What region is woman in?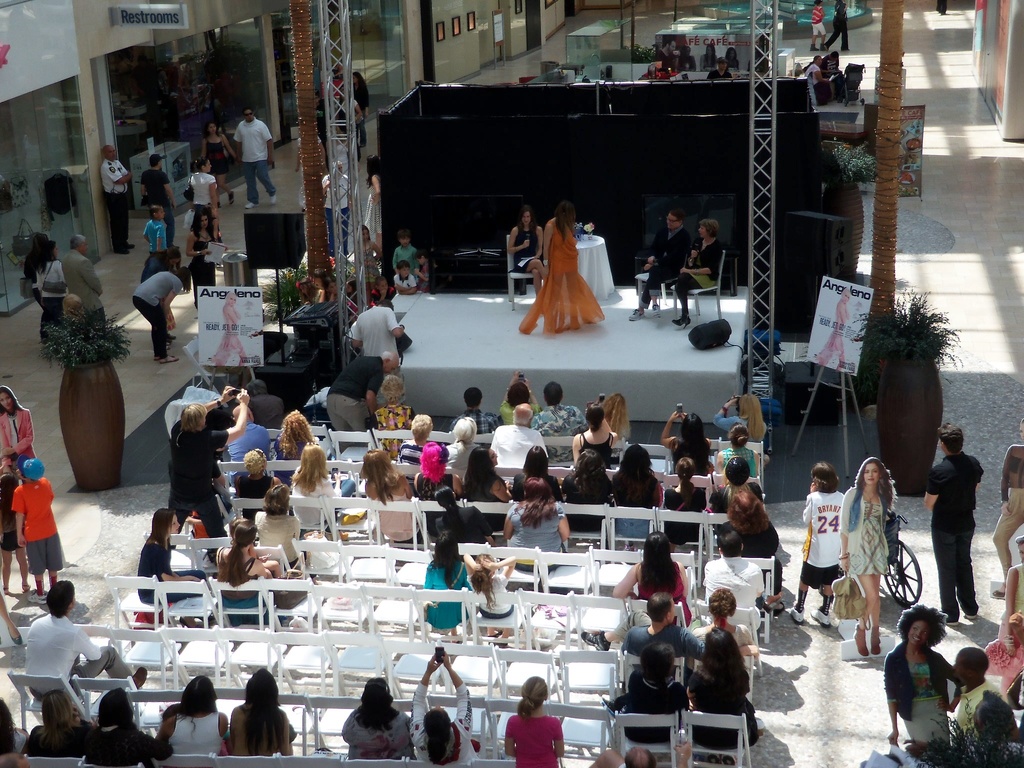
Rect(464, 554, 518, 650).
